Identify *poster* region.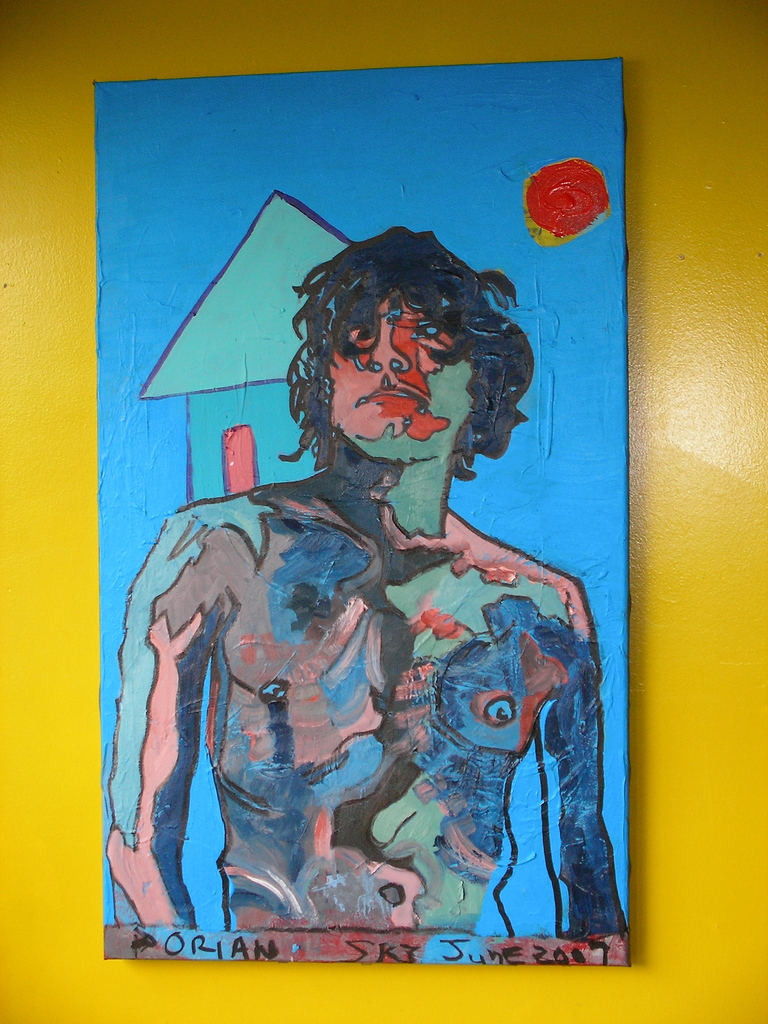
Region: box(98, 60, 637, 964).
